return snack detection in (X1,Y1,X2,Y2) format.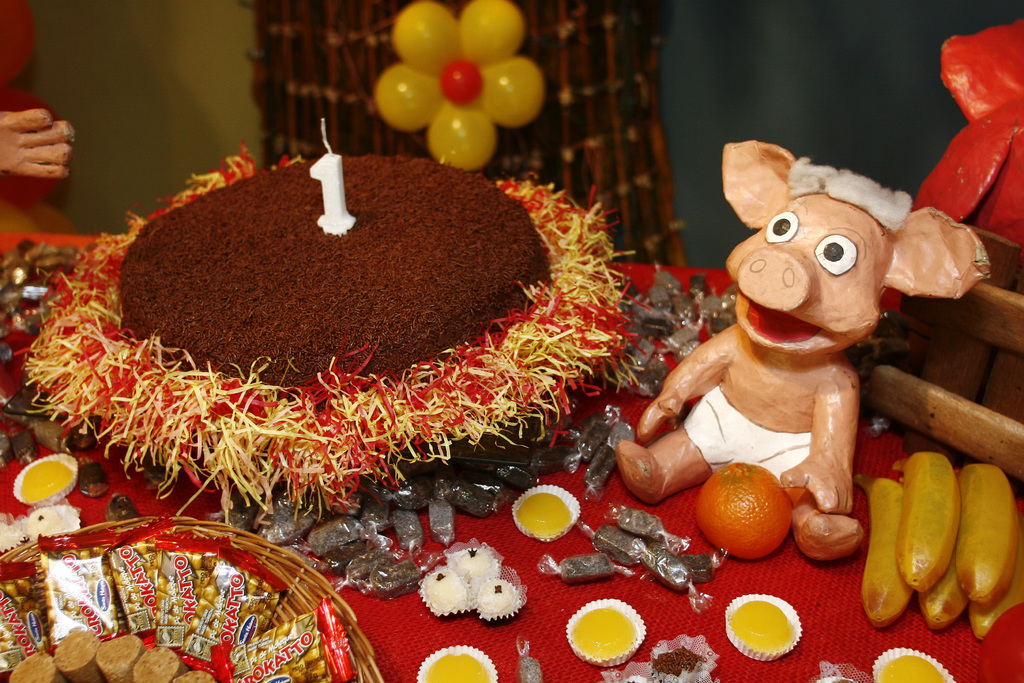
(653,636,716,682).
